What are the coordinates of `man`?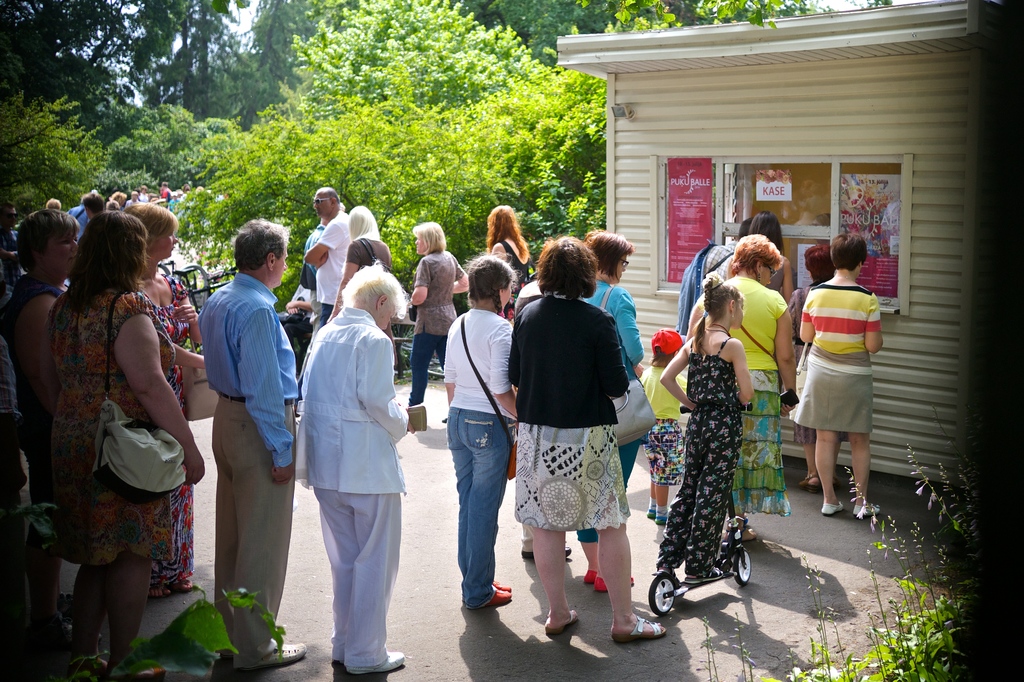
bbox=[280, 232, 416, 668].
